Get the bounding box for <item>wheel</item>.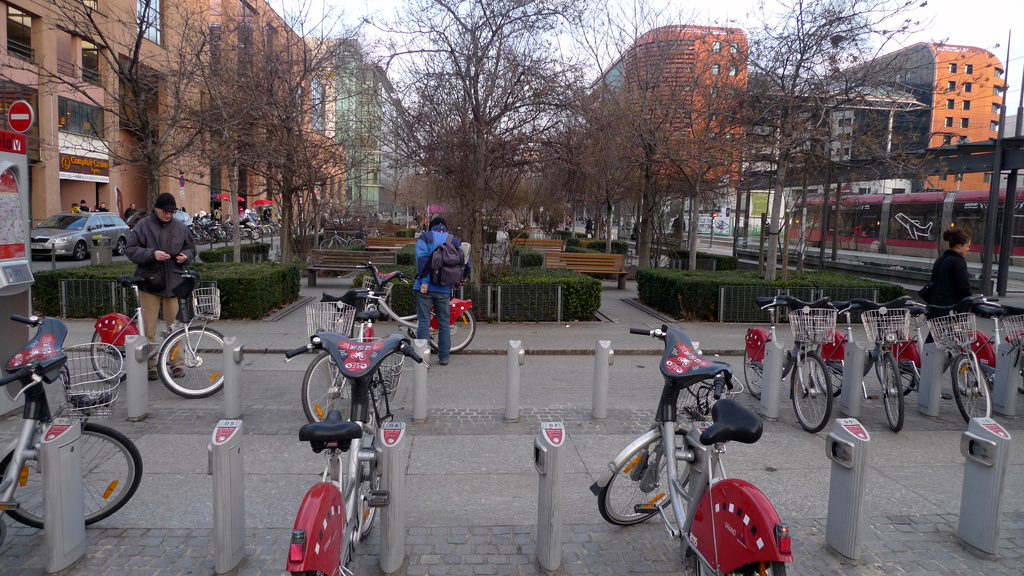
box(596, 426, 690, 525).
